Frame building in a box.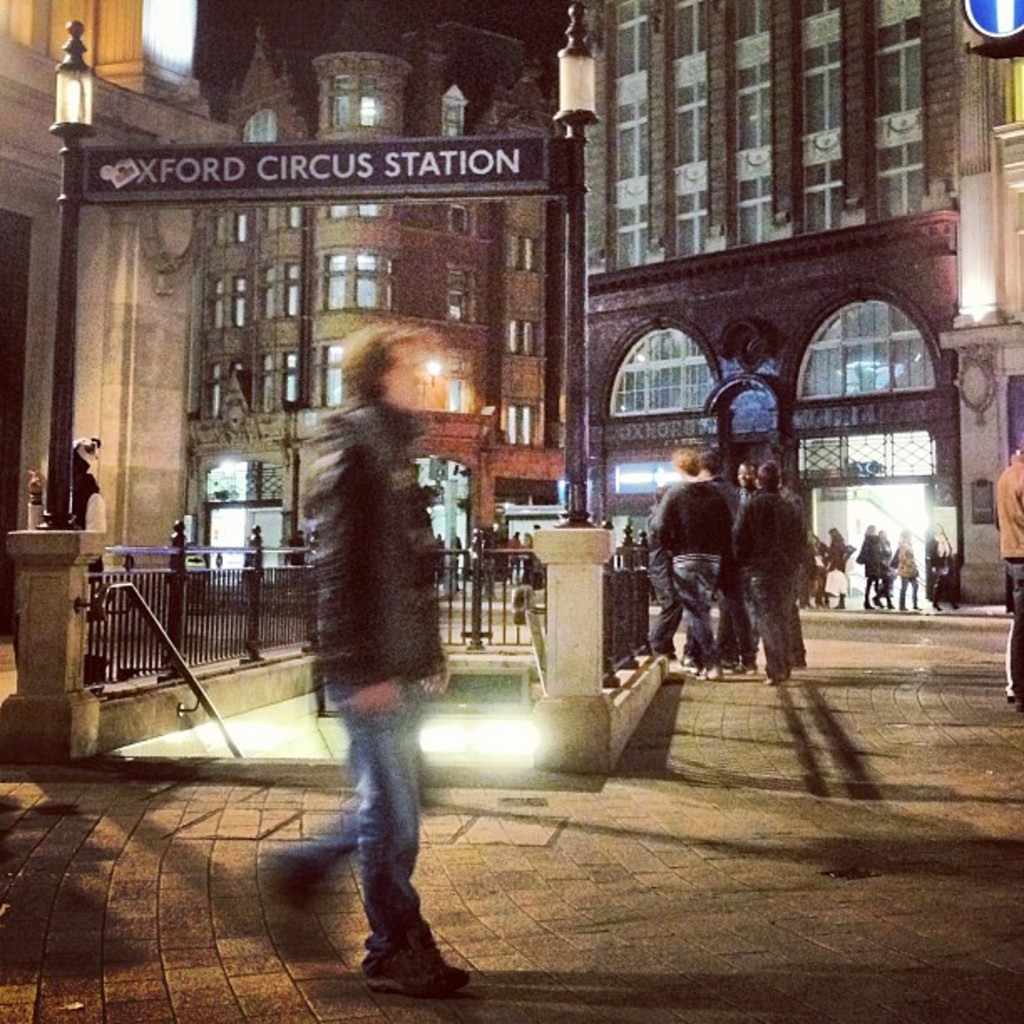
BBox(0, 0, 1022, 612).
